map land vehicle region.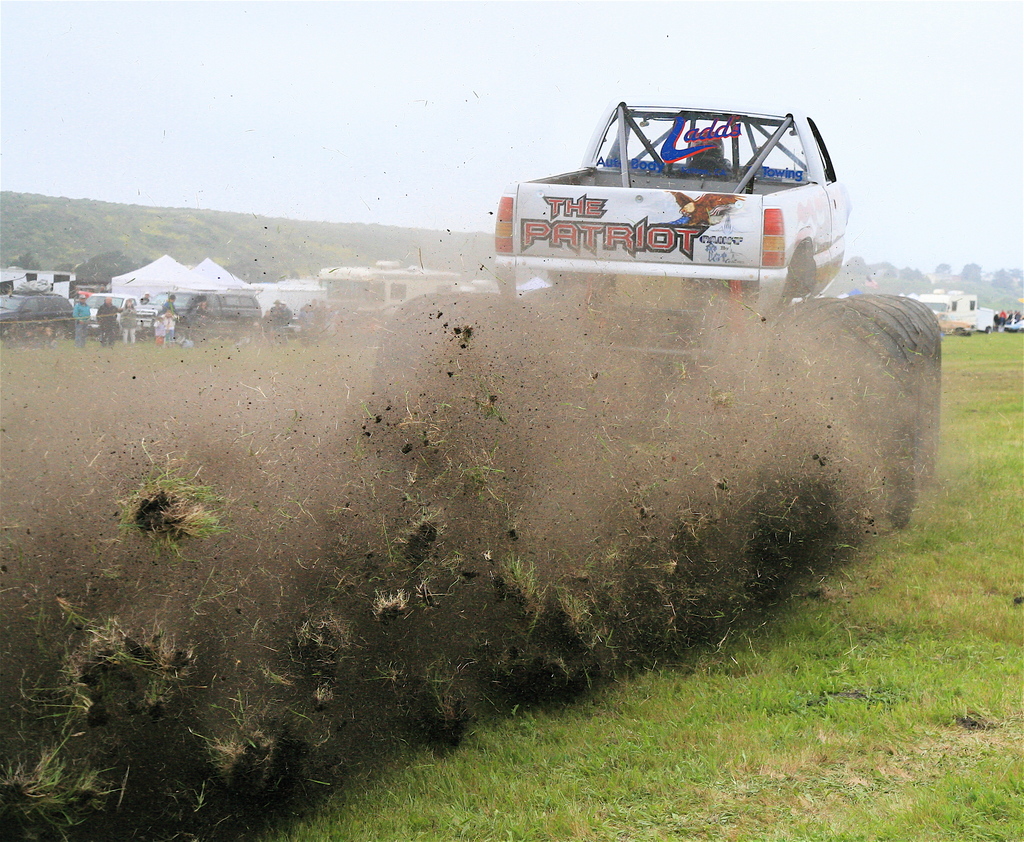
Mapped to BBox(160, 284, 266, 344).
